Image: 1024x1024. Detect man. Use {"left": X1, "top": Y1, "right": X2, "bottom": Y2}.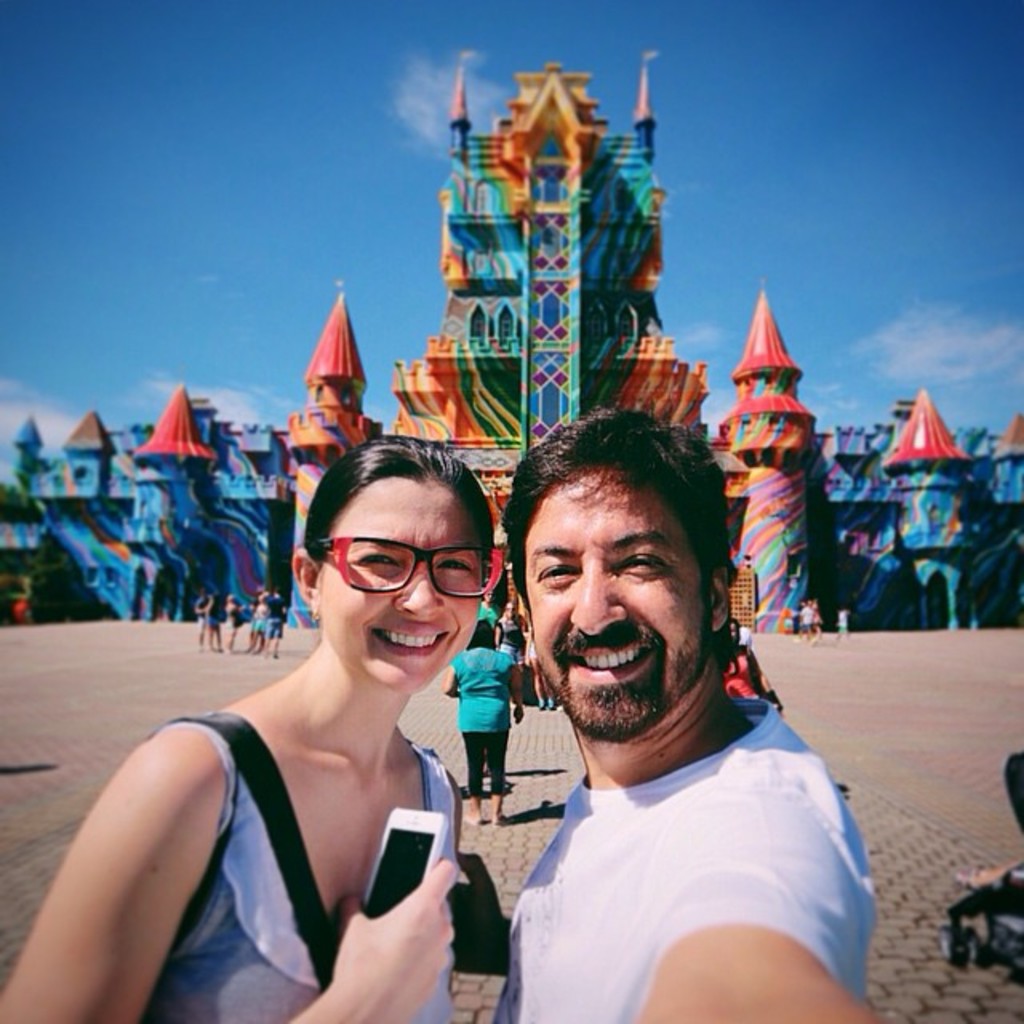
{"left": 262, "top": 589, "right": 286, "bottom": 661}.
